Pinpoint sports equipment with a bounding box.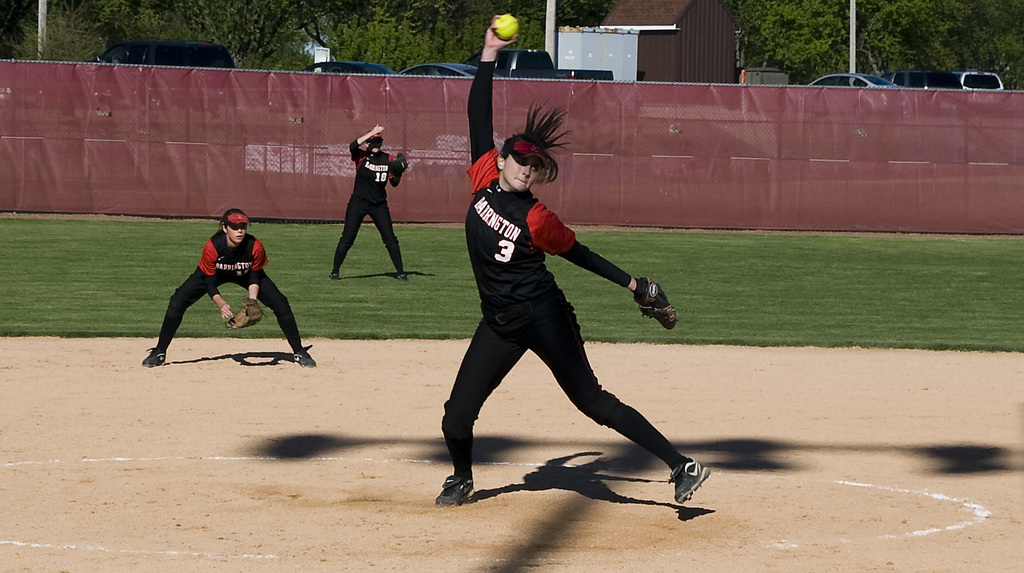
rect(666, 458, 715, 505).
